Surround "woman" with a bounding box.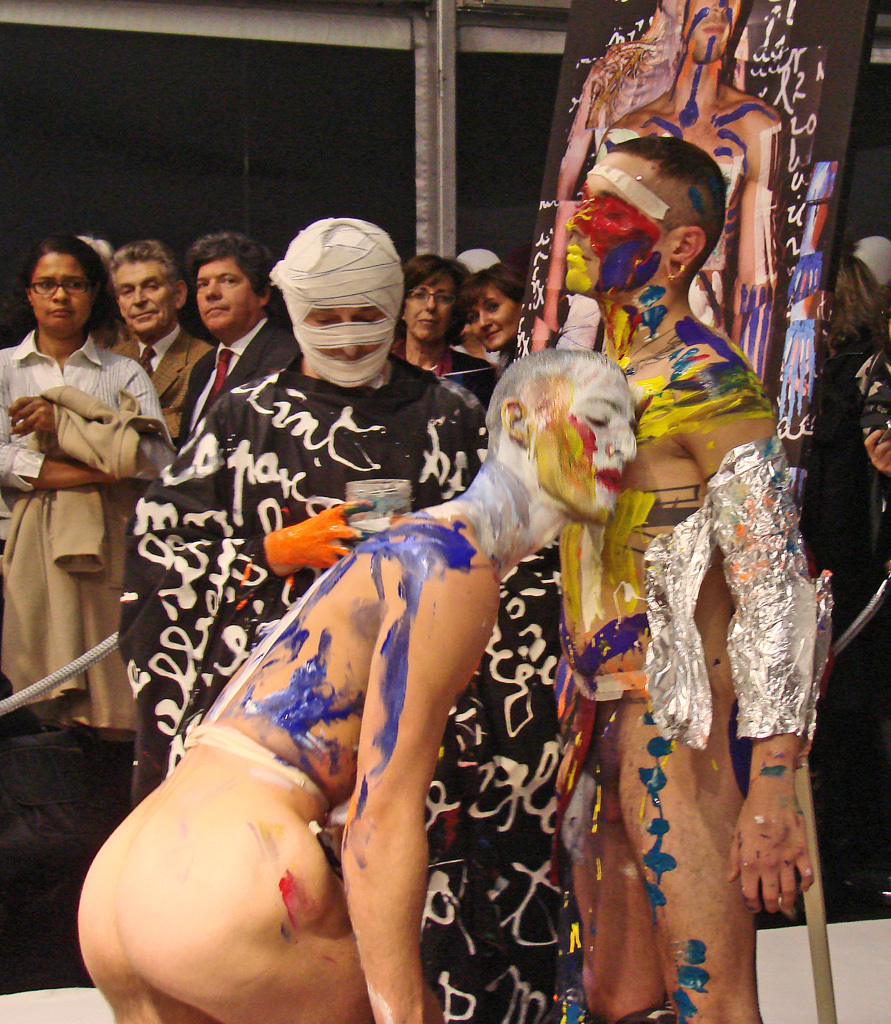
Rect(0, 237, 174, 731).
